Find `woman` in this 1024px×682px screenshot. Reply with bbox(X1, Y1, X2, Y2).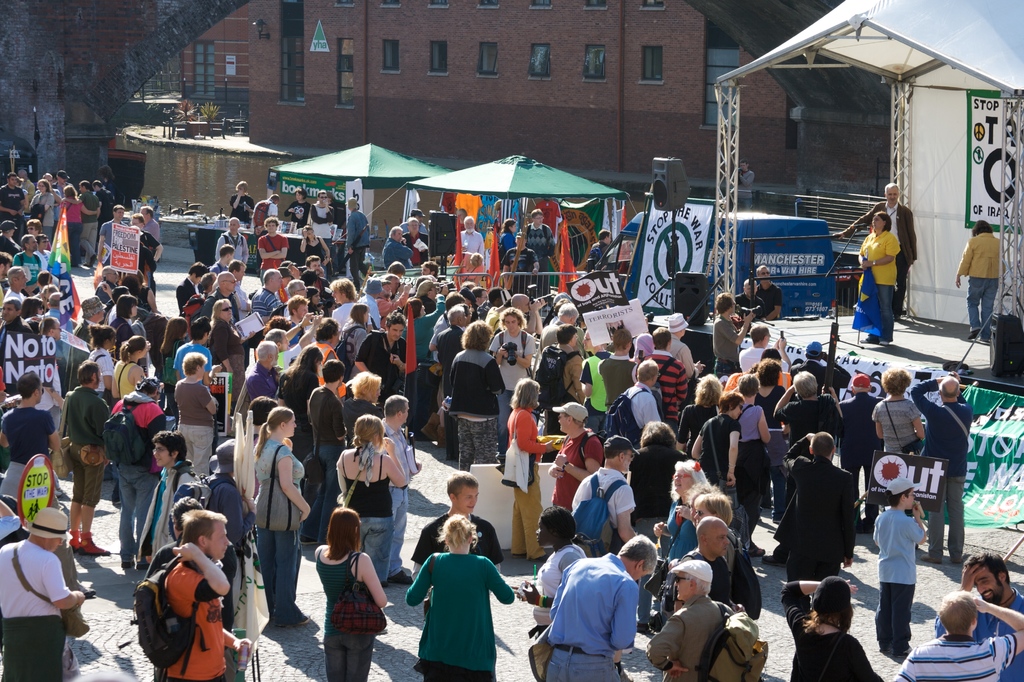
bbox(856, 212, 899, 346).
